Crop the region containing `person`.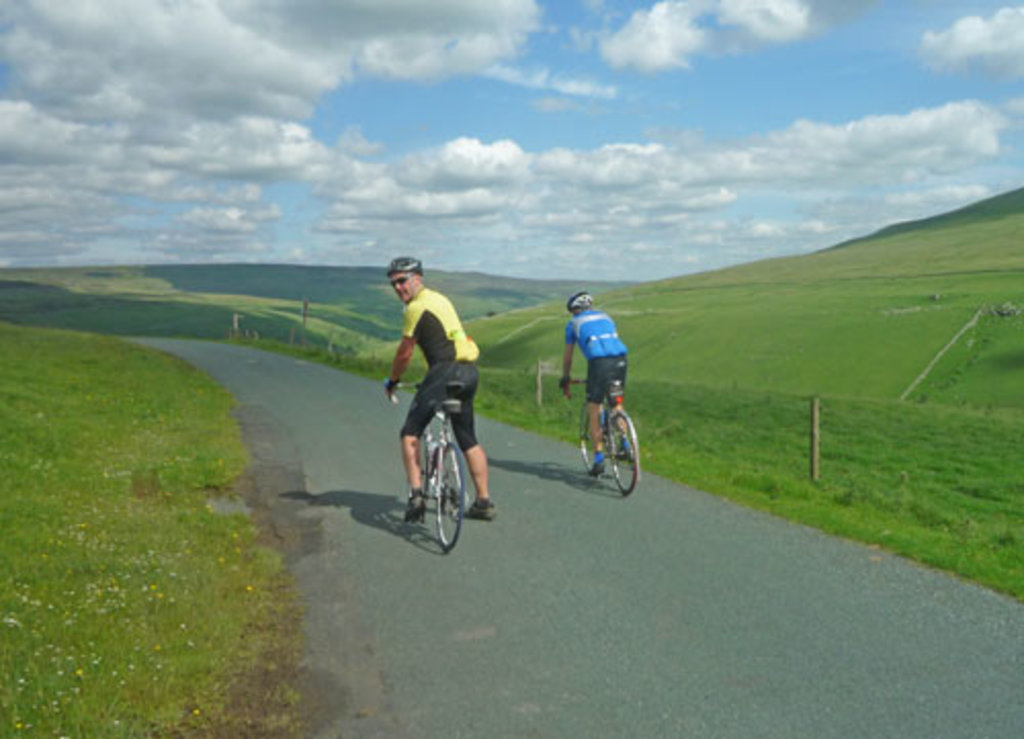
Crop region: BBox(561, 293, 629, 477).
